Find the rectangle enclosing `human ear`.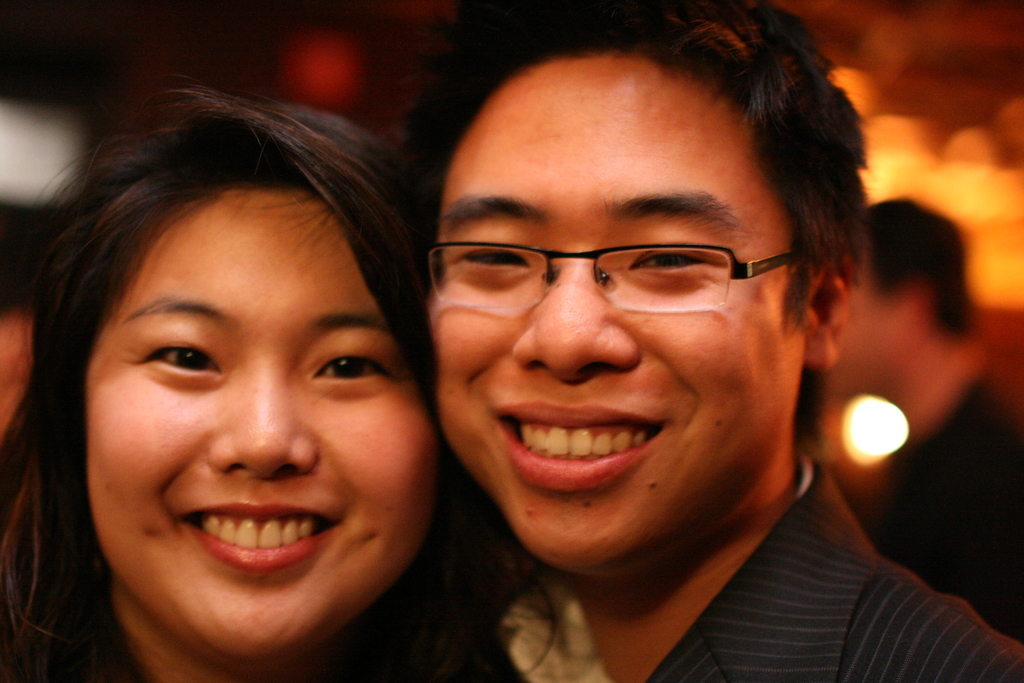
crop(800, 274, 847, 367).
